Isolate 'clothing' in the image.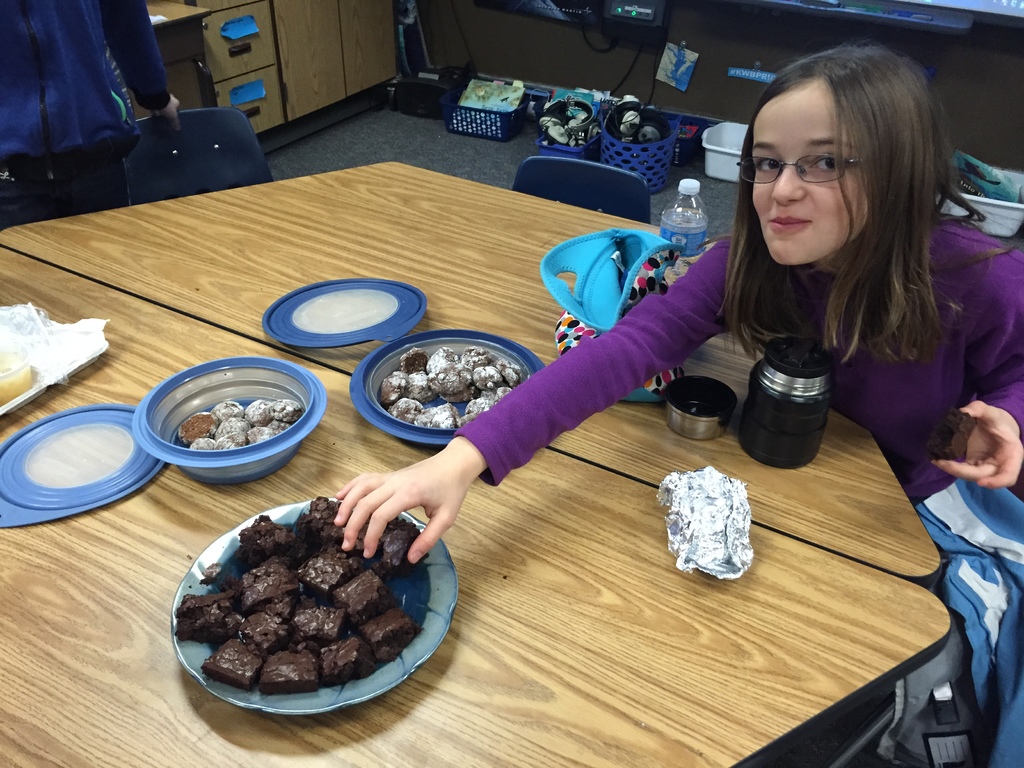
Isolated region: region(451, 212, 1023, 767).
